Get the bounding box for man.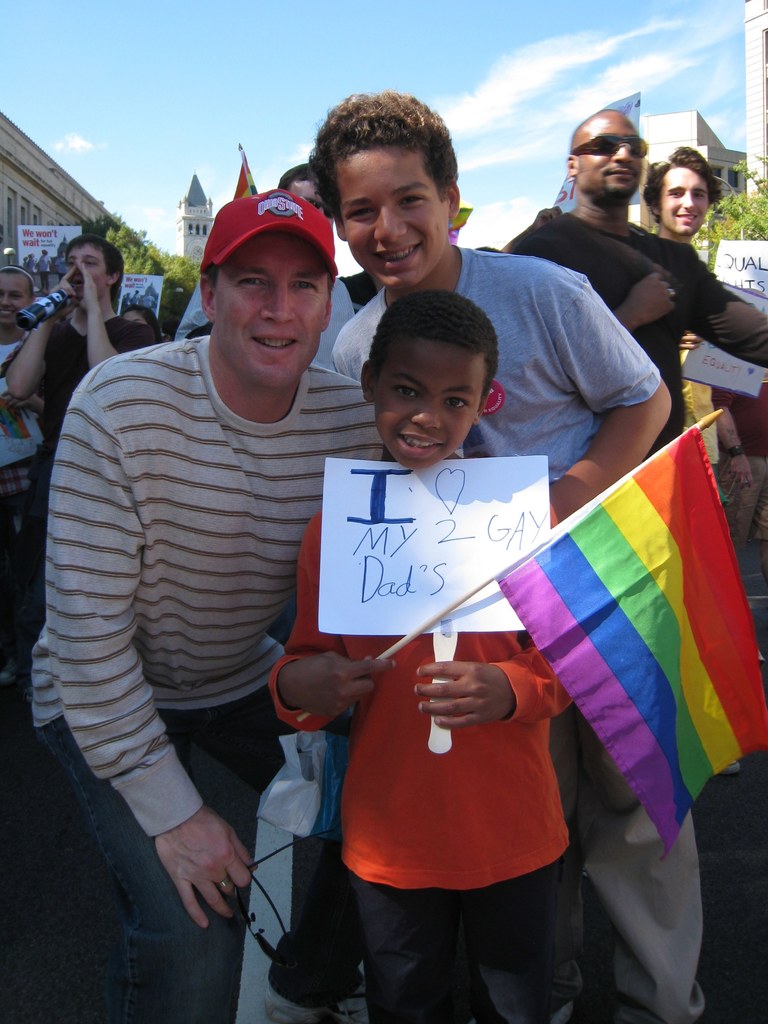
639:153:763:404.
